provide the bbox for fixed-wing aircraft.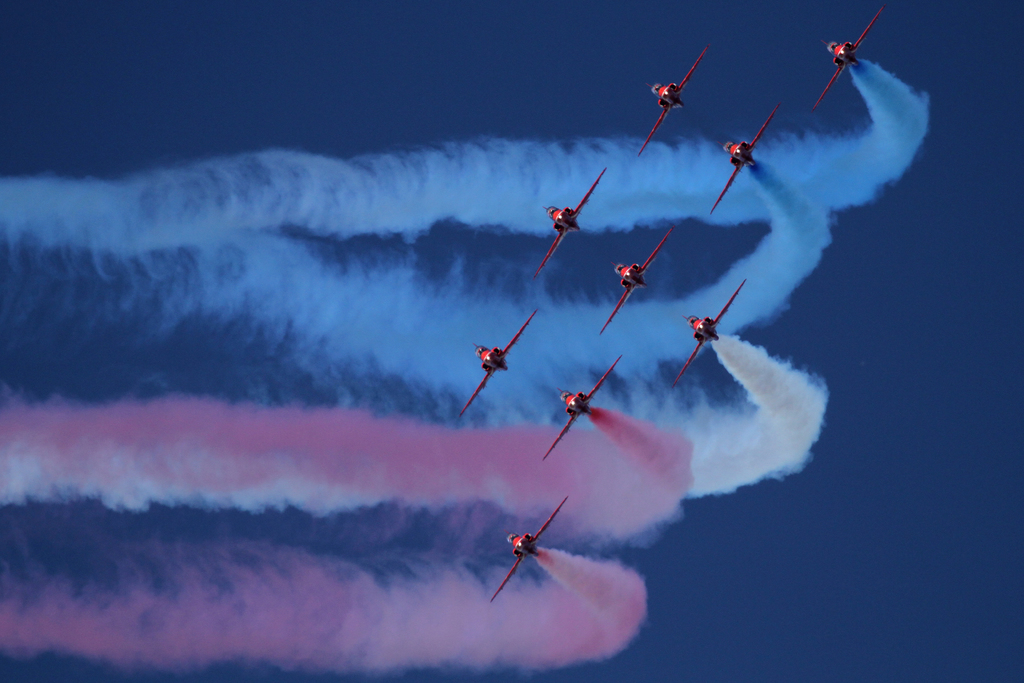
rect(541, 352, 621, 459).
